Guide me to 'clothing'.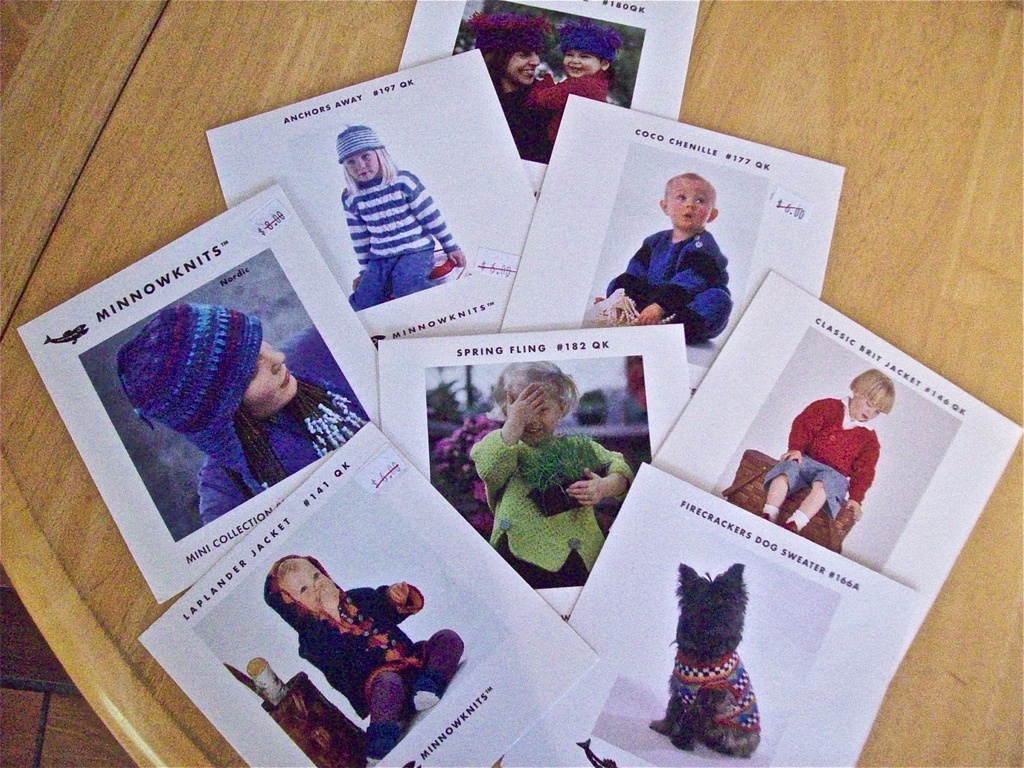
Guidance: rect(262, 552, 464, 730).
